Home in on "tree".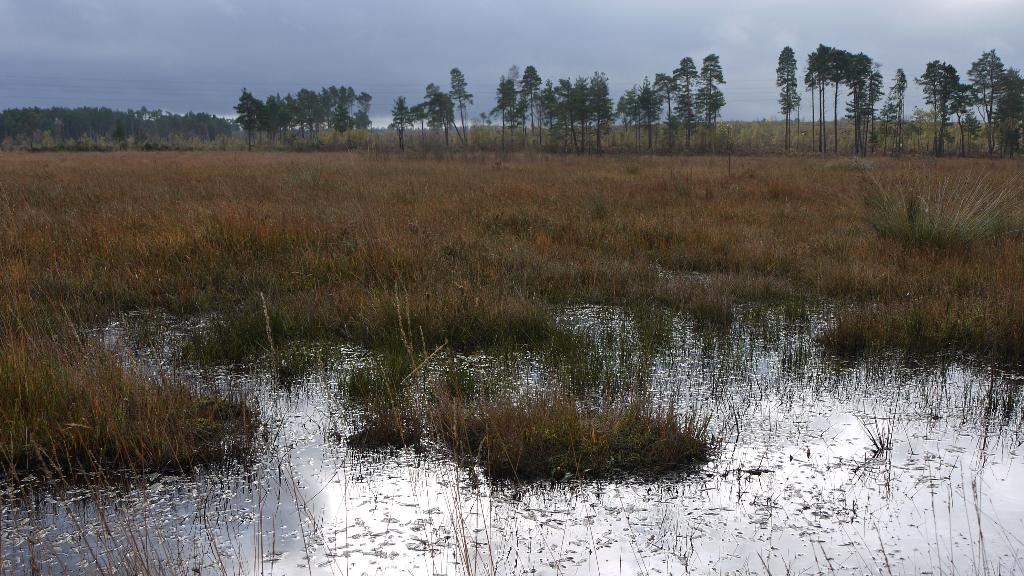
Homed in at locate(416, 81, 440, 122).
